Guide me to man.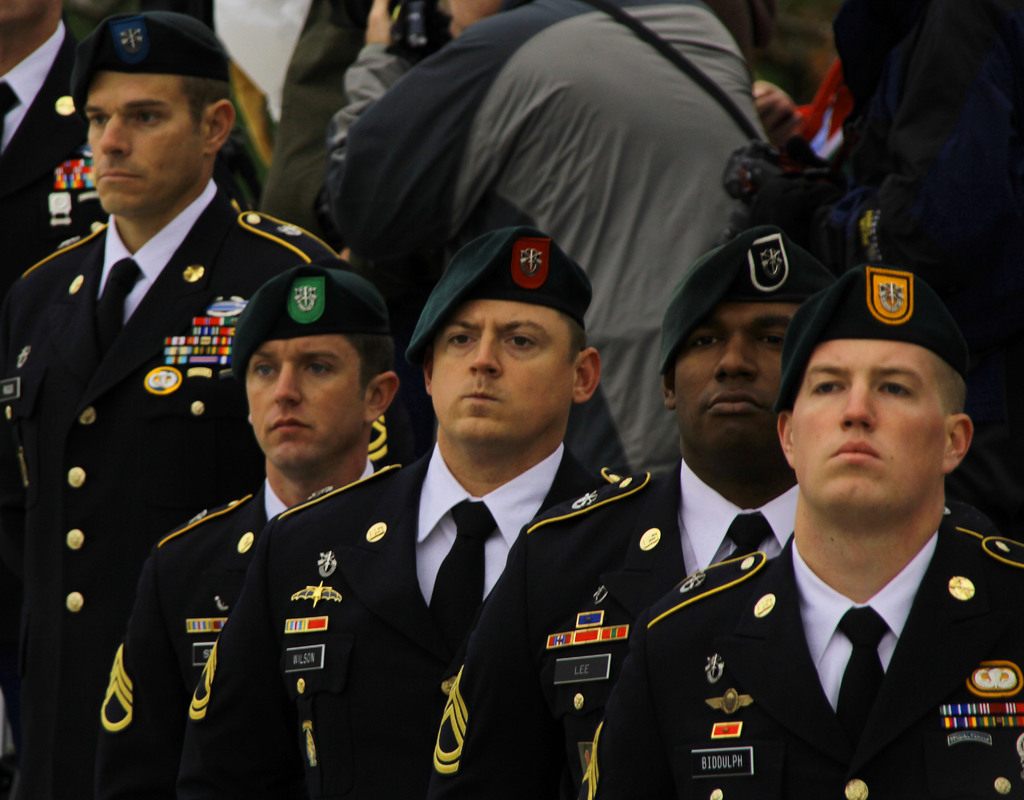
Guidance: bbox=(424, 222, 839, 799).
